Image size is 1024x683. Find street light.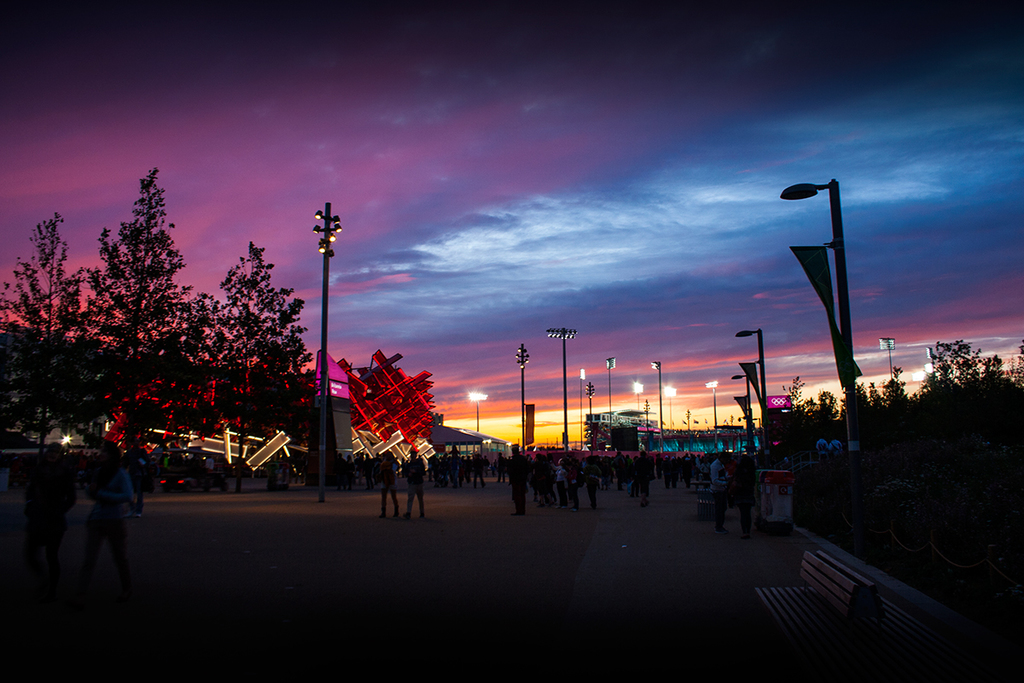
rect(607, 360, 616, 440).
